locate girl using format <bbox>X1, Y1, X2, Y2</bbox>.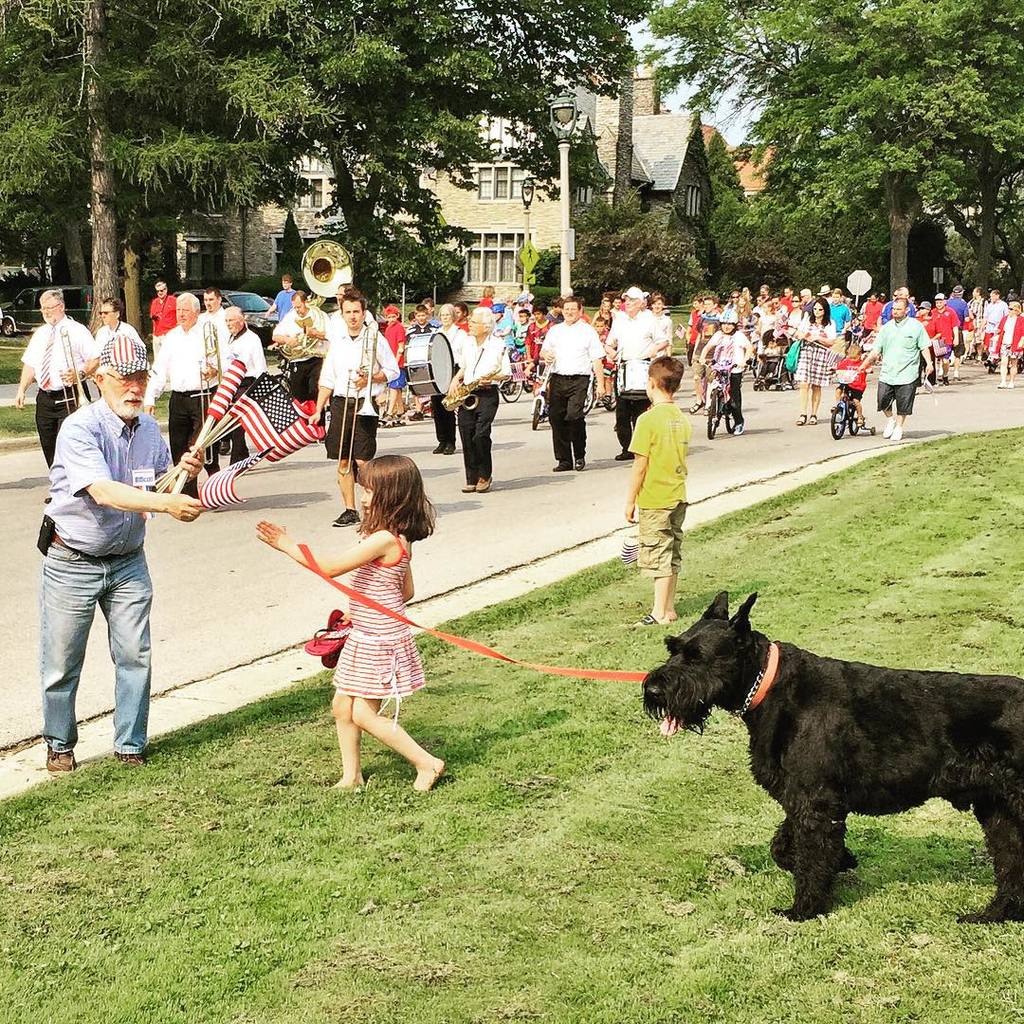
<bbox>257, 449, 447, 795</bbox>.
